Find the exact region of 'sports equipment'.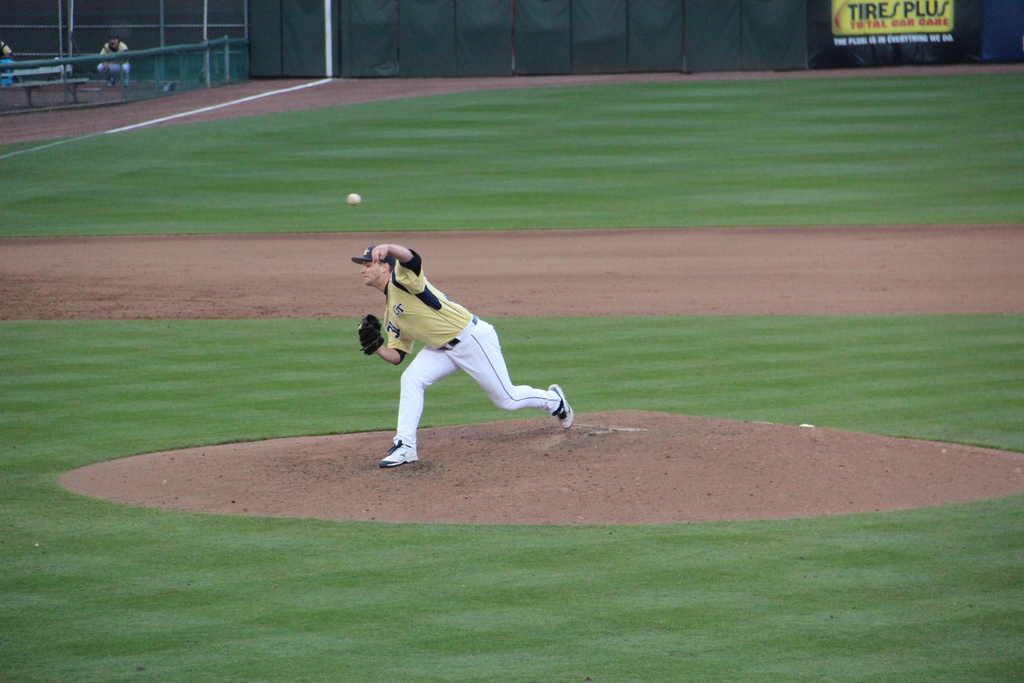
Exact region: <region>544, 383, 575, 433</region>.
